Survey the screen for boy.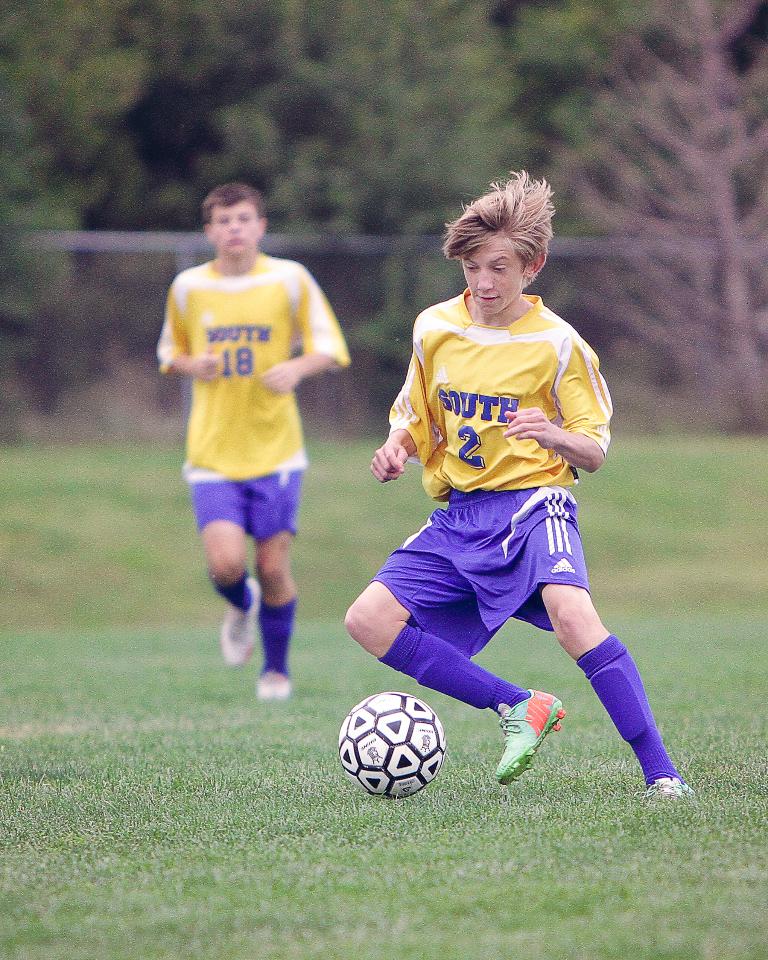
Survey found: BBox(157, 180, 348, 700).
